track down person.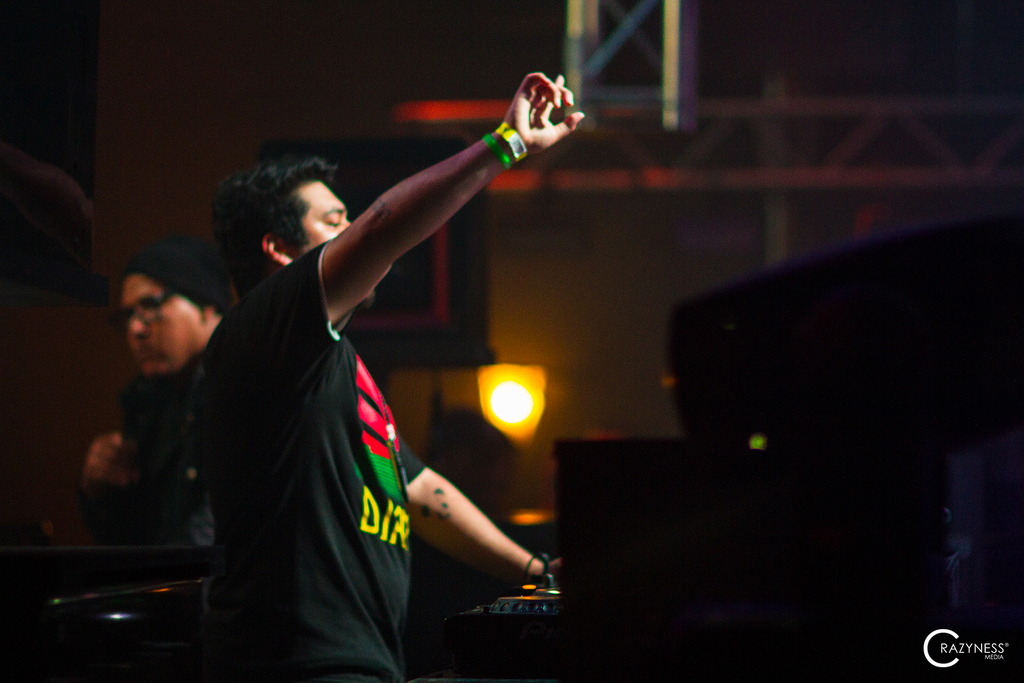
Tracked to [192, 25, 561, 665].
